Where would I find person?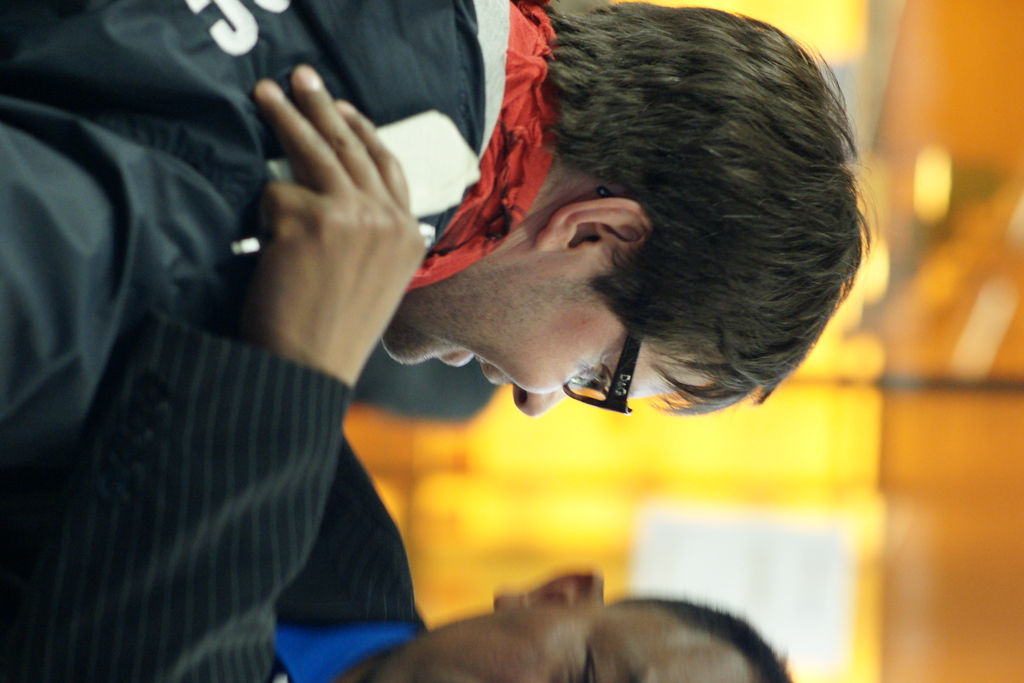
At x1=0, y1=4, x2=868, y2=440.
